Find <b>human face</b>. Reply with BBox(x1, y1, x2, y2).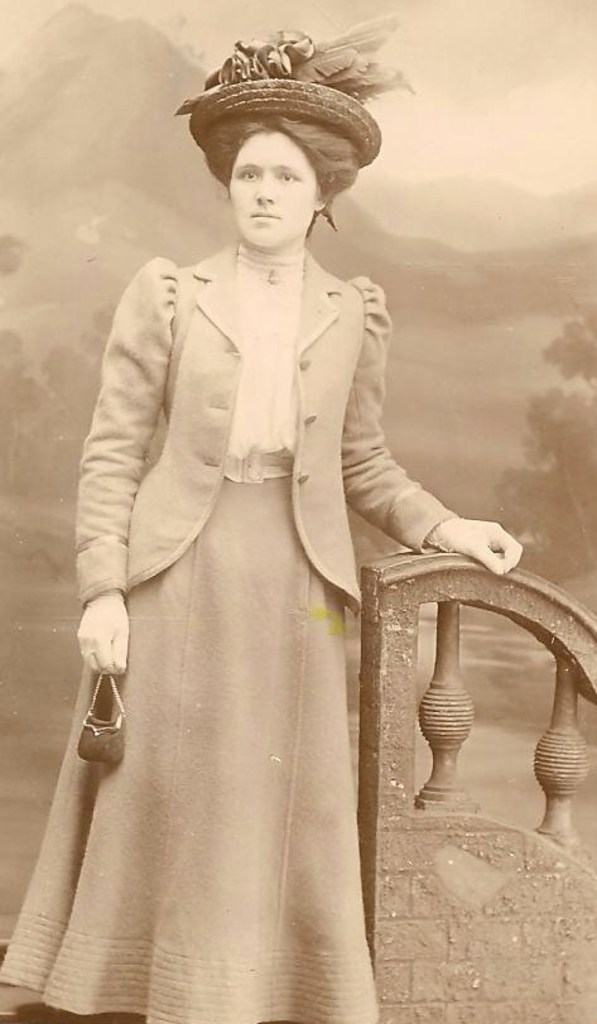
BBox(230, 124, 316, 253).
